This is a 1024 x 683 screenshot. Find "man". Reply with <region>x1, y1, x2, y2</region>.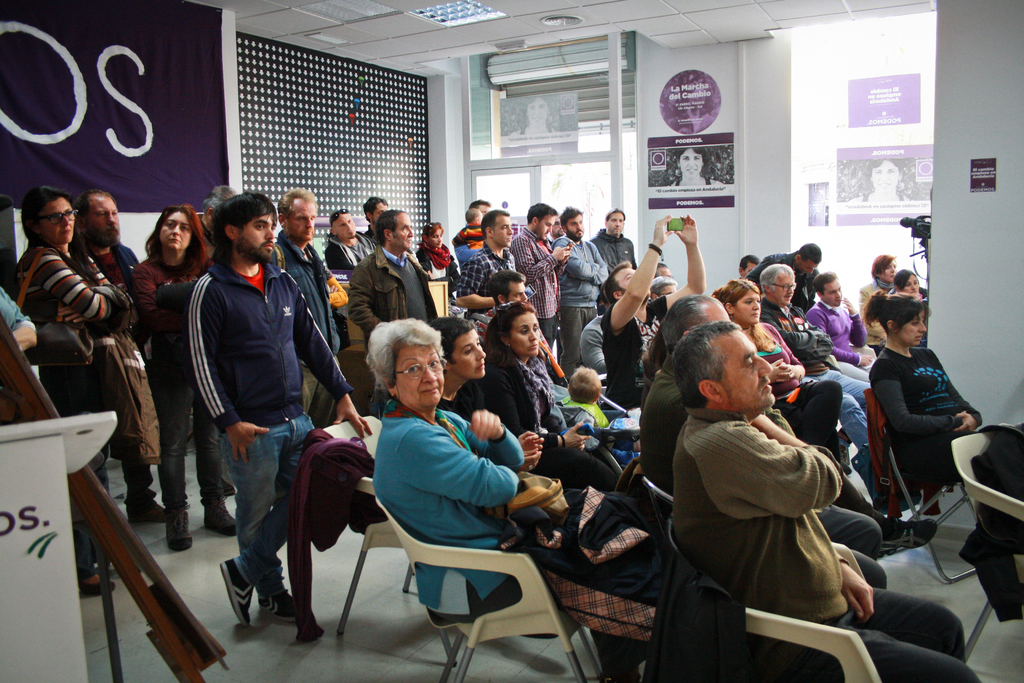
<region>803, 270, 875, 380</region>.
